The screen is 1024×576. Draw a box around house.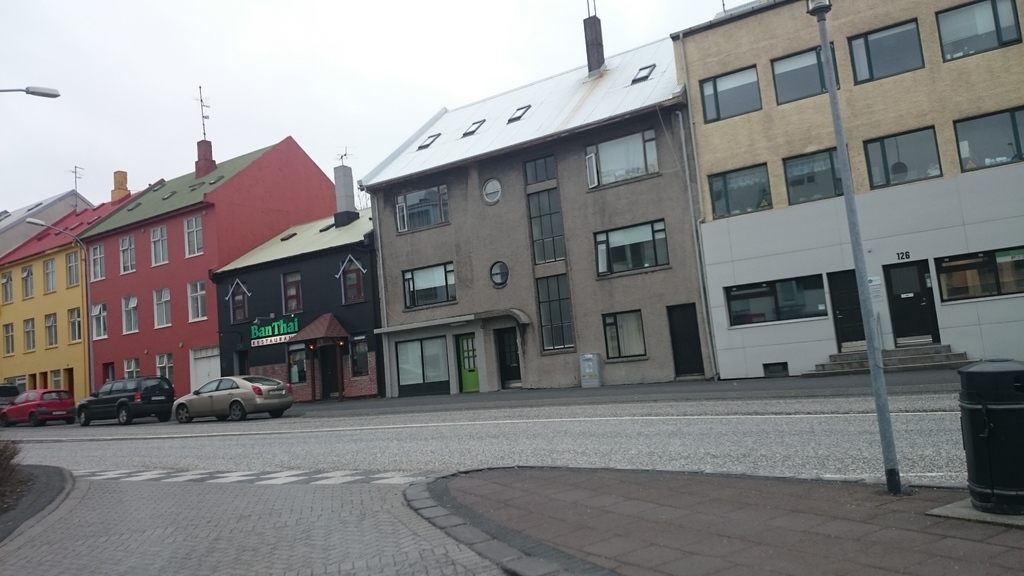
Rect(218, 203, 380, 377).
